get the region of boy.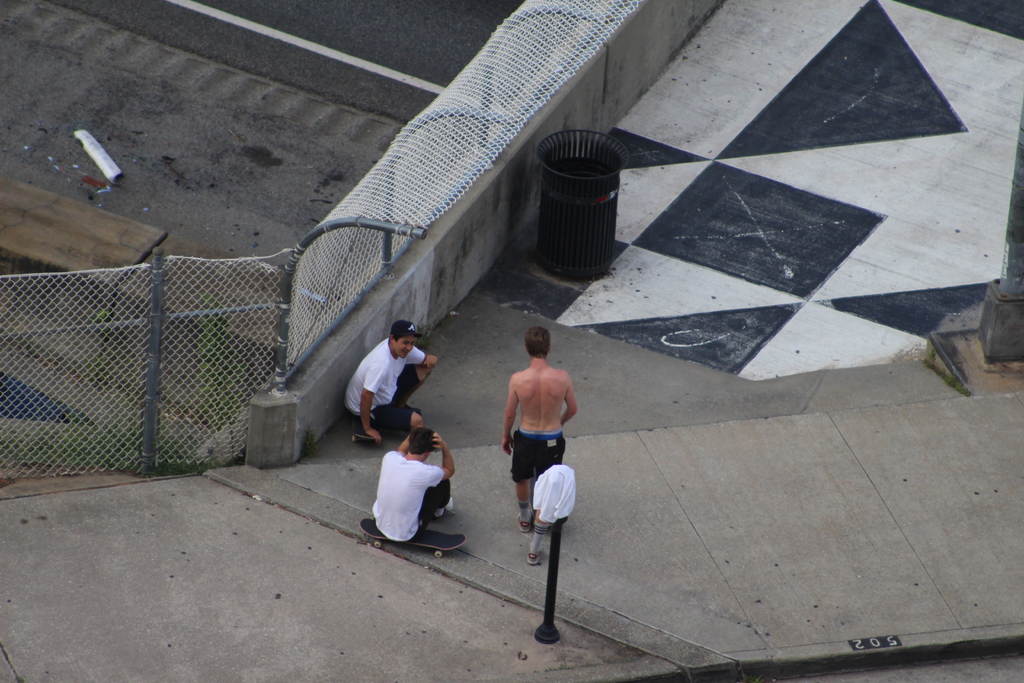
{"left": 345, "top": 318, "right": 436, "bottom": 443}.
